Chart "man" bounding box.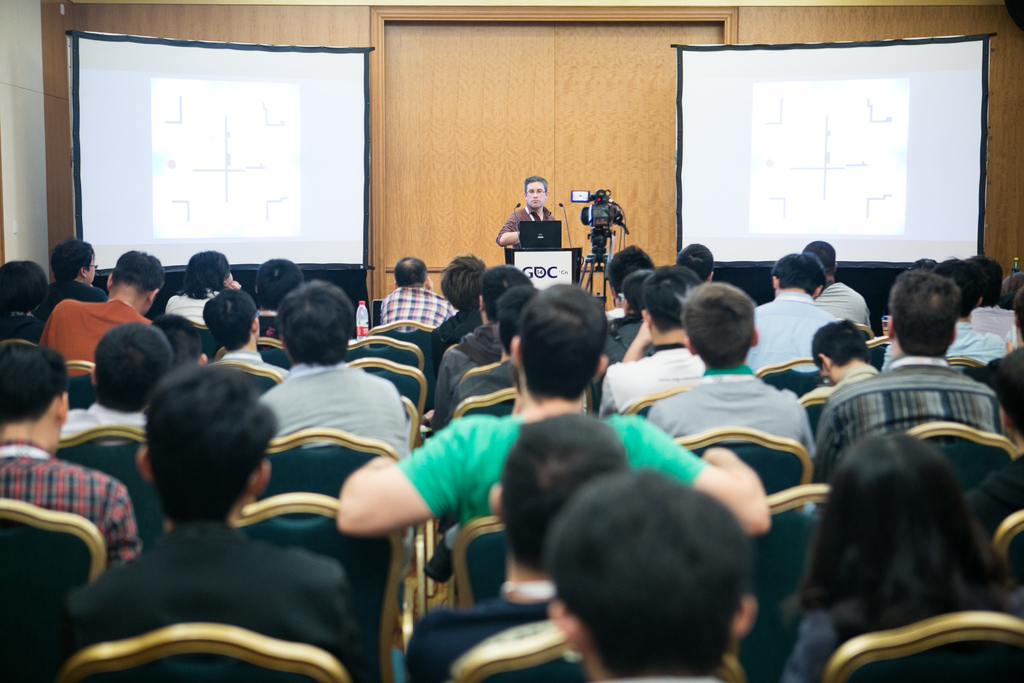
Charted: region(380, 259, 456, 333).
